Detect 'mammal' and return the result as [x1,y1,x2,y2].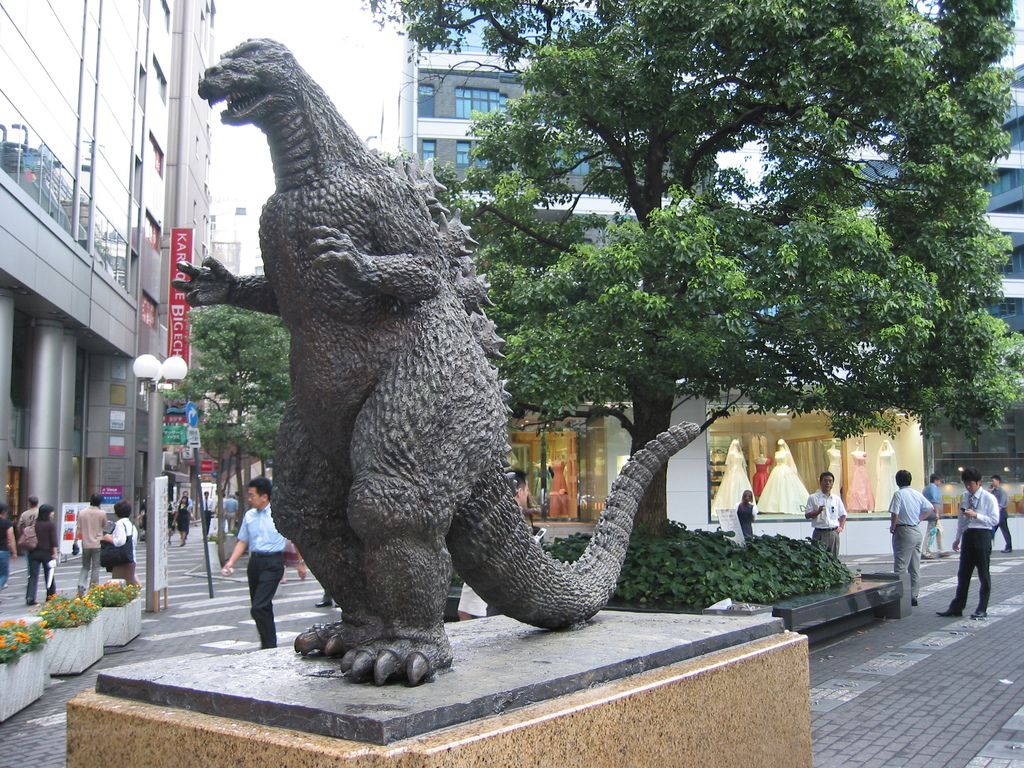
[756,436,813,511].
